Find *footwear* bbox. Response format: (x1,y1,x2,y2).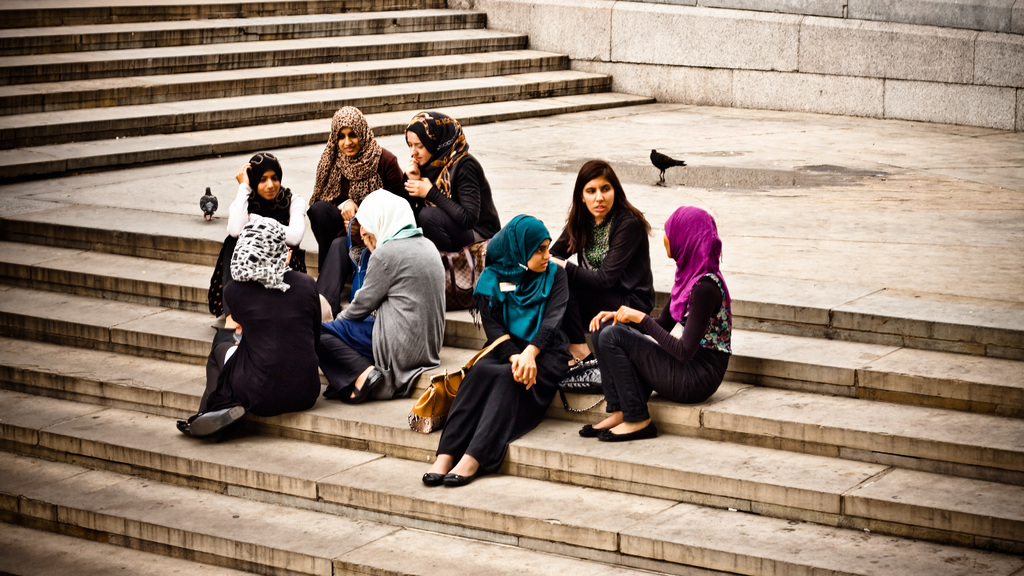
(441,456,481,487).
